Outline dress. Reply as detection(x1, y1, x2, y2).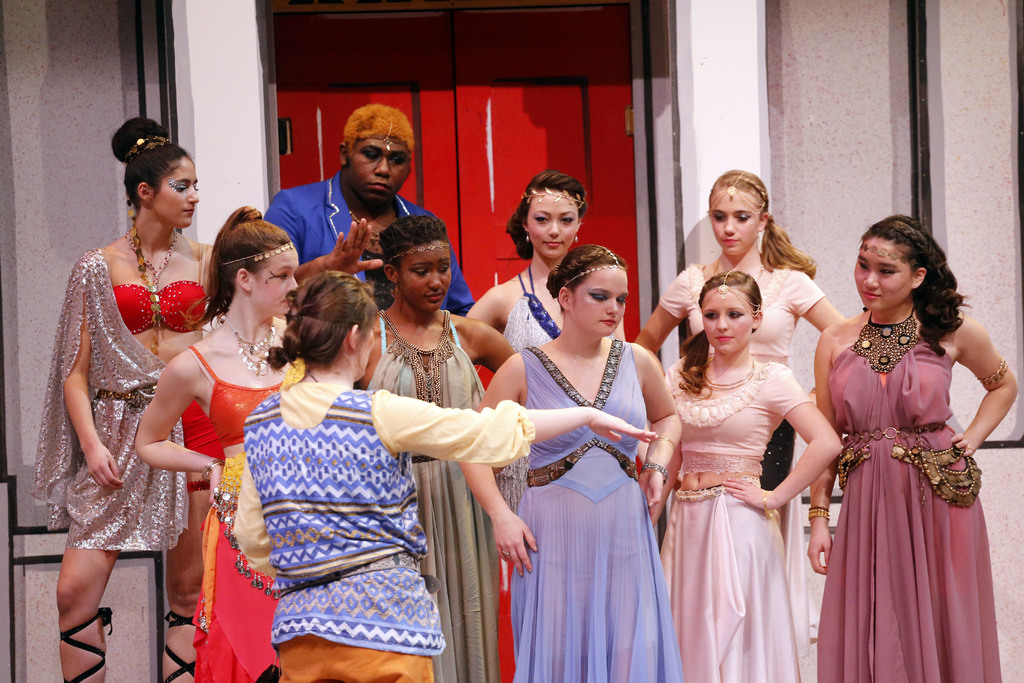
detection(813, 295, 990, 666).
